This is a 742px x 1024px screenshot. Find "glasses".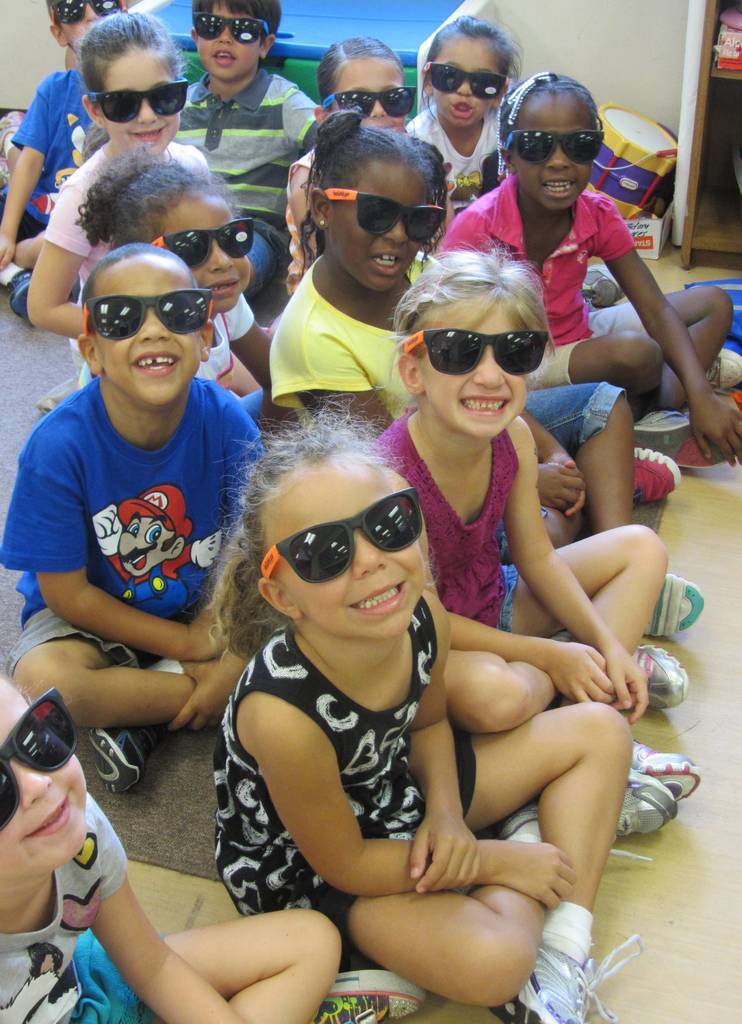
Bounding box: box(424, 58, 509, 100).
